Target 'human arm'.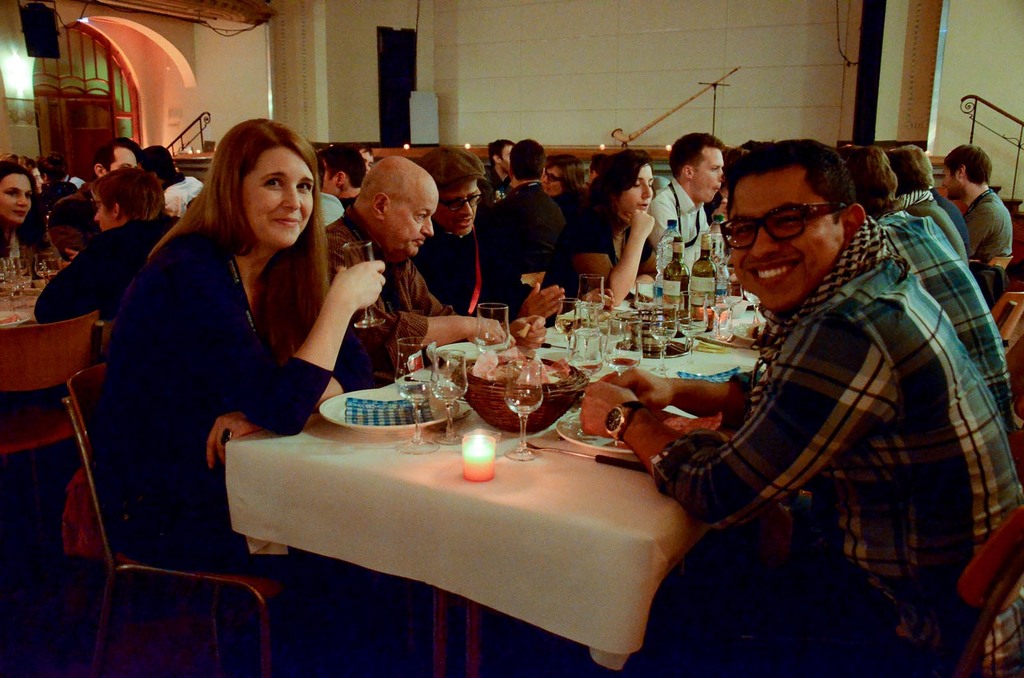
Target region: bbox=(650, 196, 702, 274).
